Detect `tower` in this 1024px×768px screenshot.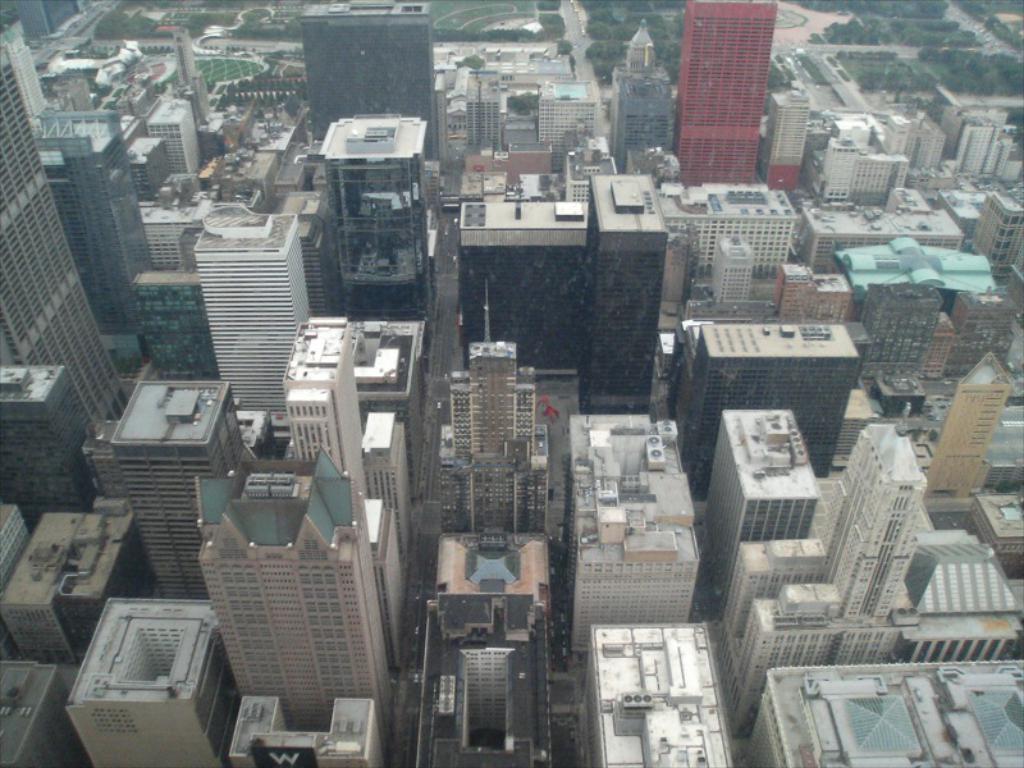
Detection: locate(741, 417, 925, 727).
